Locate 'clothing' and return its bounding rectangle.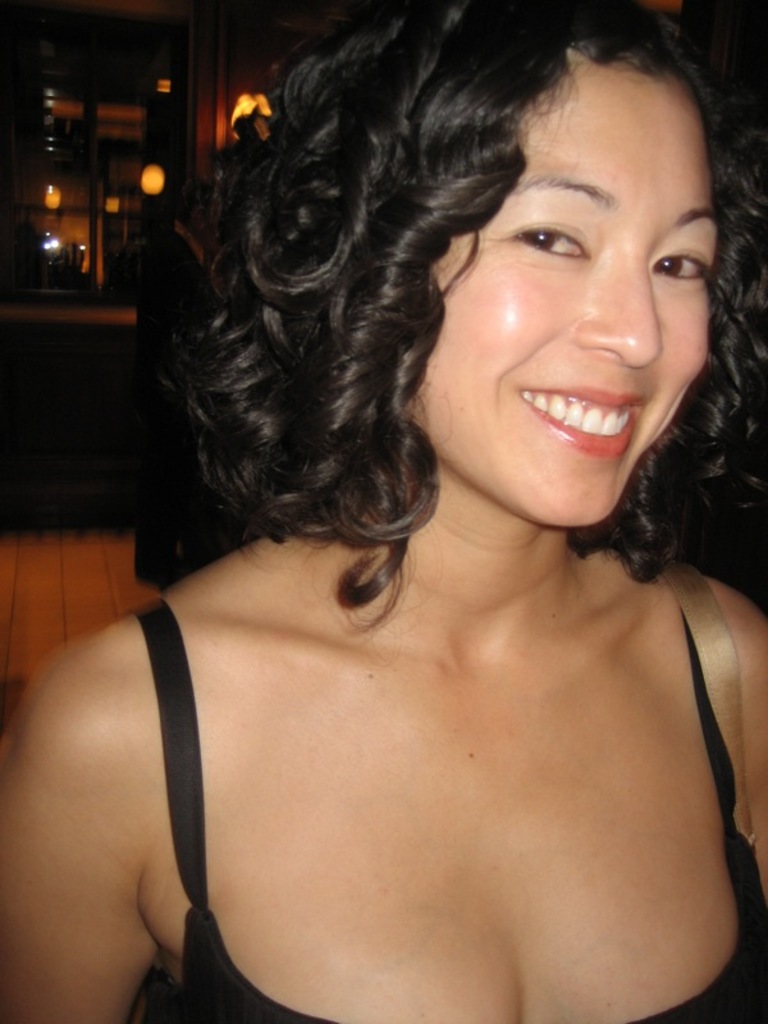
(64,582,600,1011).
